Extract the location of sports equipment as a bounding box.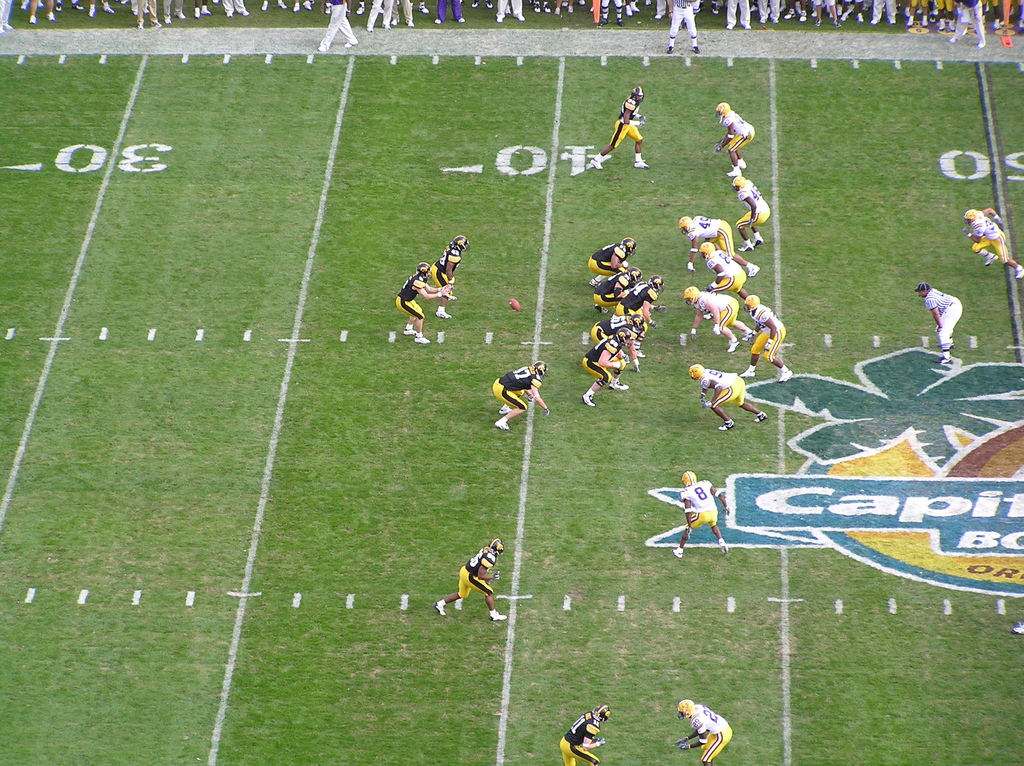
684, 287, 700, 303.
